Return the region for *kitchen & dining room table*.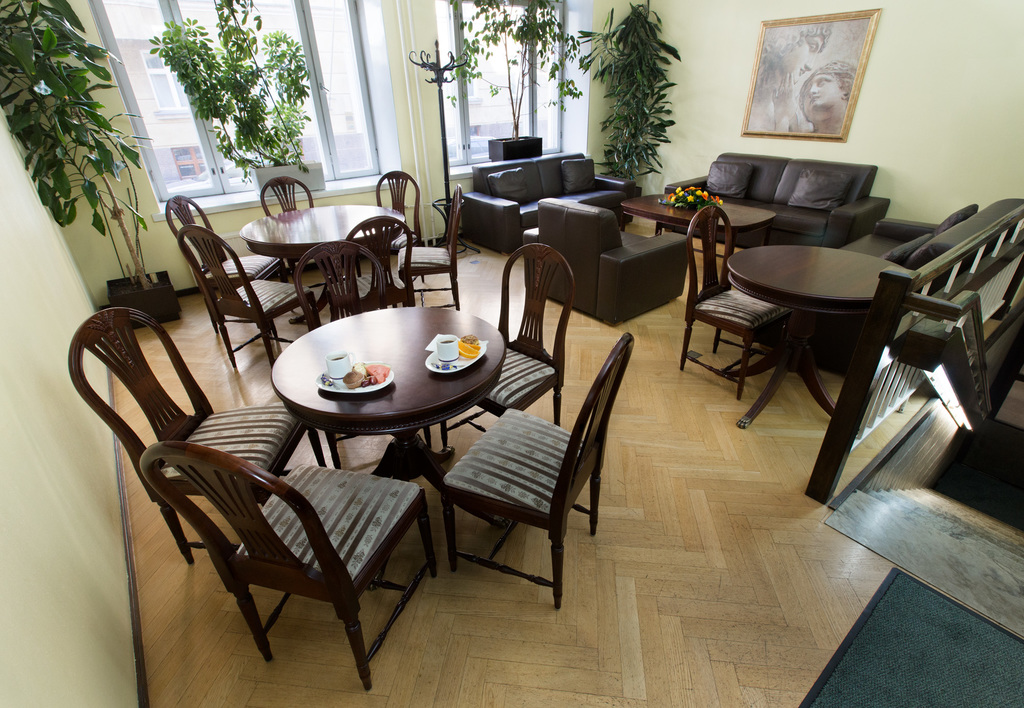
727/244/904/431.
